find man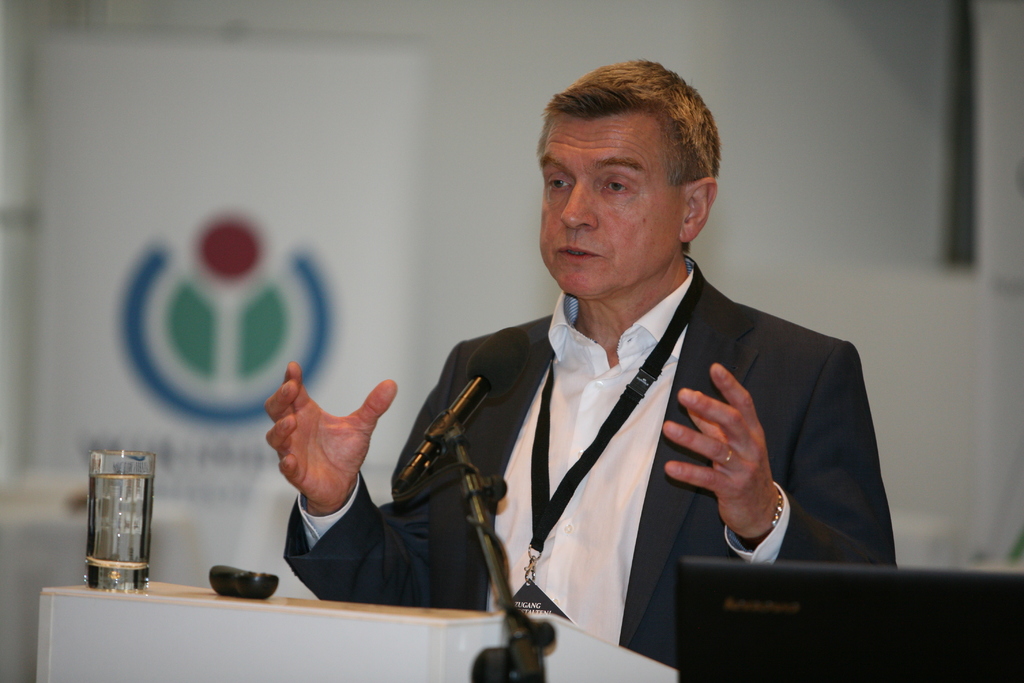
region(364, 82, 879, 629)
